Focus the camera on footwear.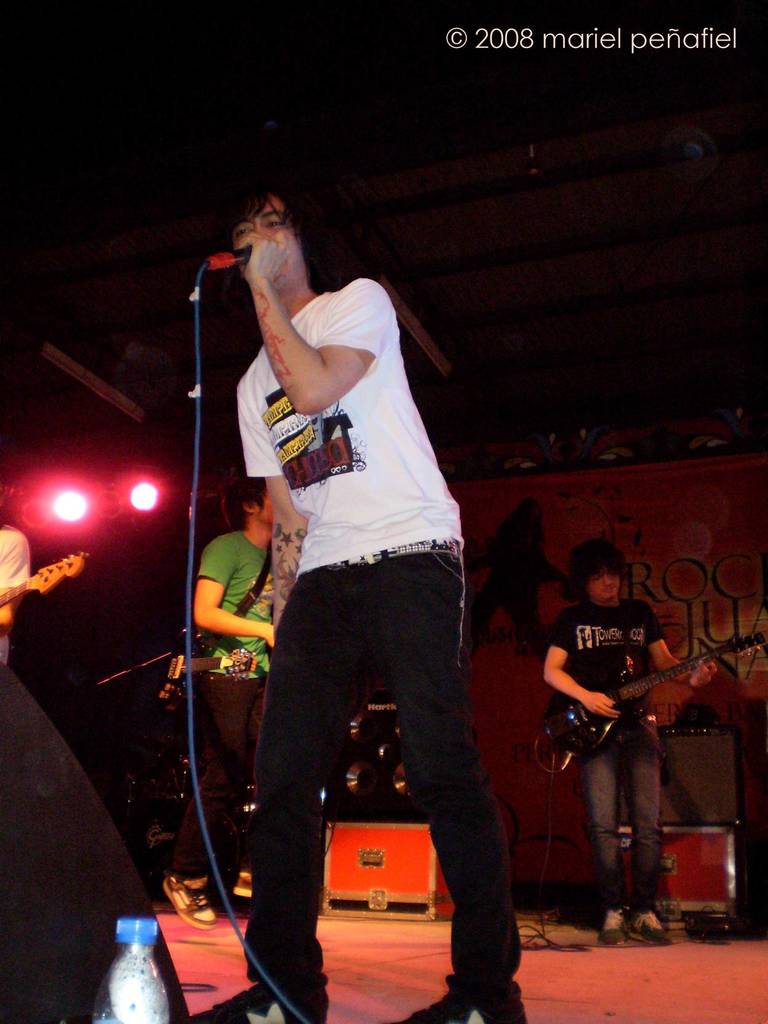
Focus region: BBox(604, 909, 630, 948).
